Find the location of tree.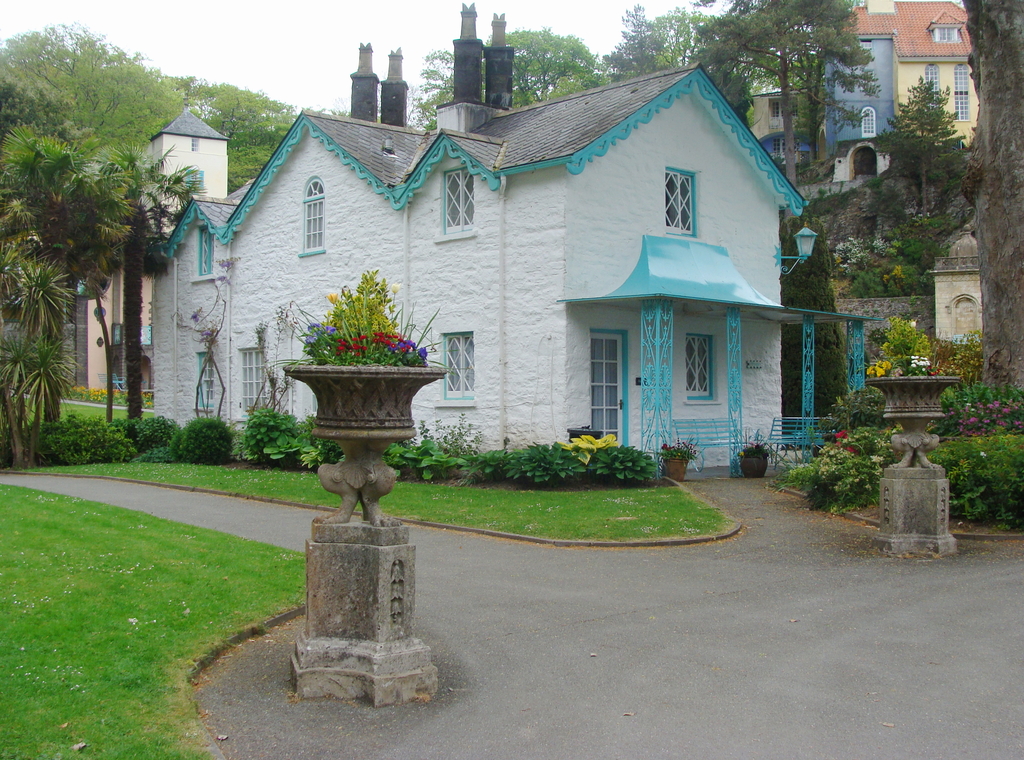
Location: [x1=0, y1=17, x2=207, y2=471].
